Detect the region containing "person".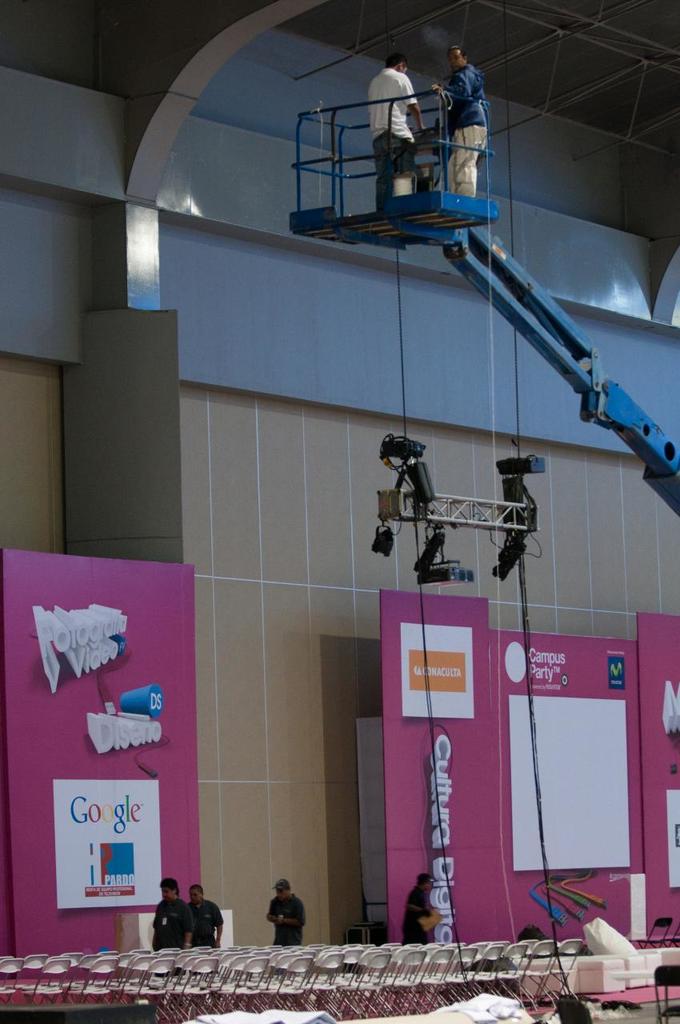
BBox(374, 56, 416, 186).
